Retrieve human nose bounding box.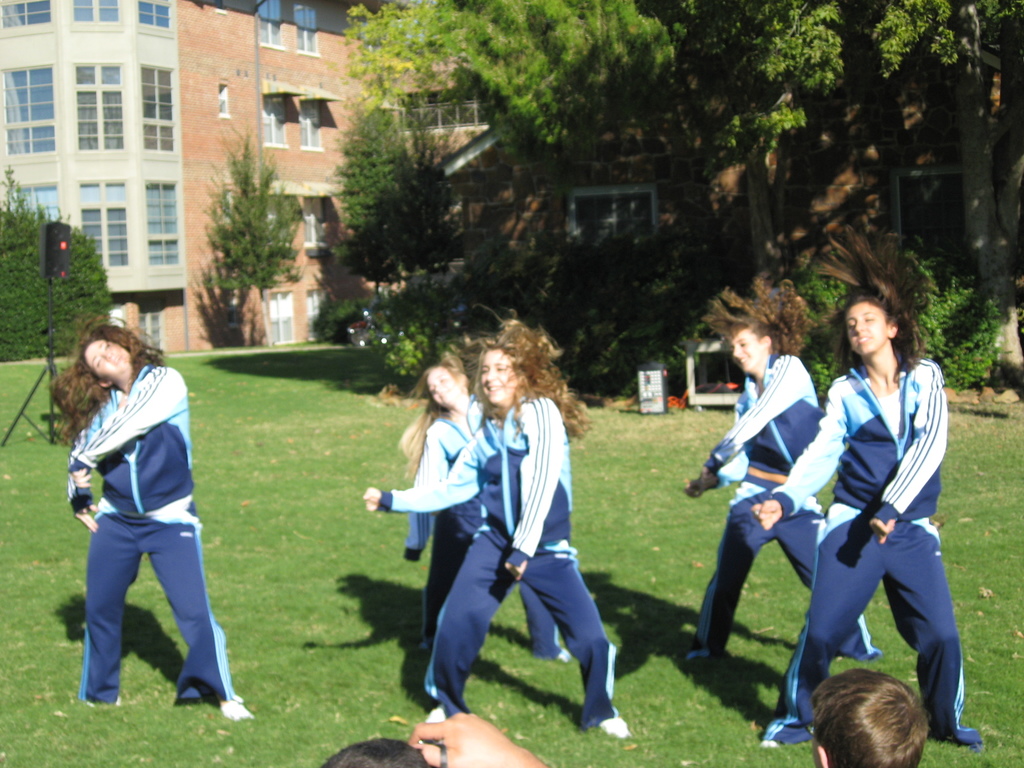
Bounding box: 855 320 864 336.
